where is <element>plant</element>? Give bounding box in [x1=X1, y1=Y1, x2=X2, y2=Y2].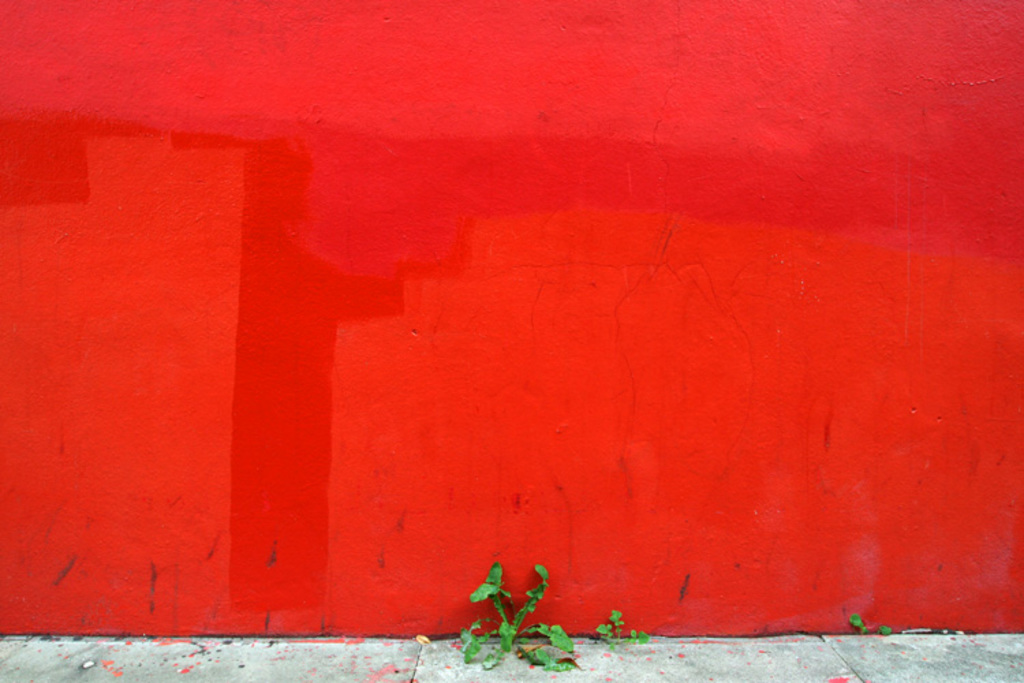
[x1=855, y1=609, x2=871, y2=634].
